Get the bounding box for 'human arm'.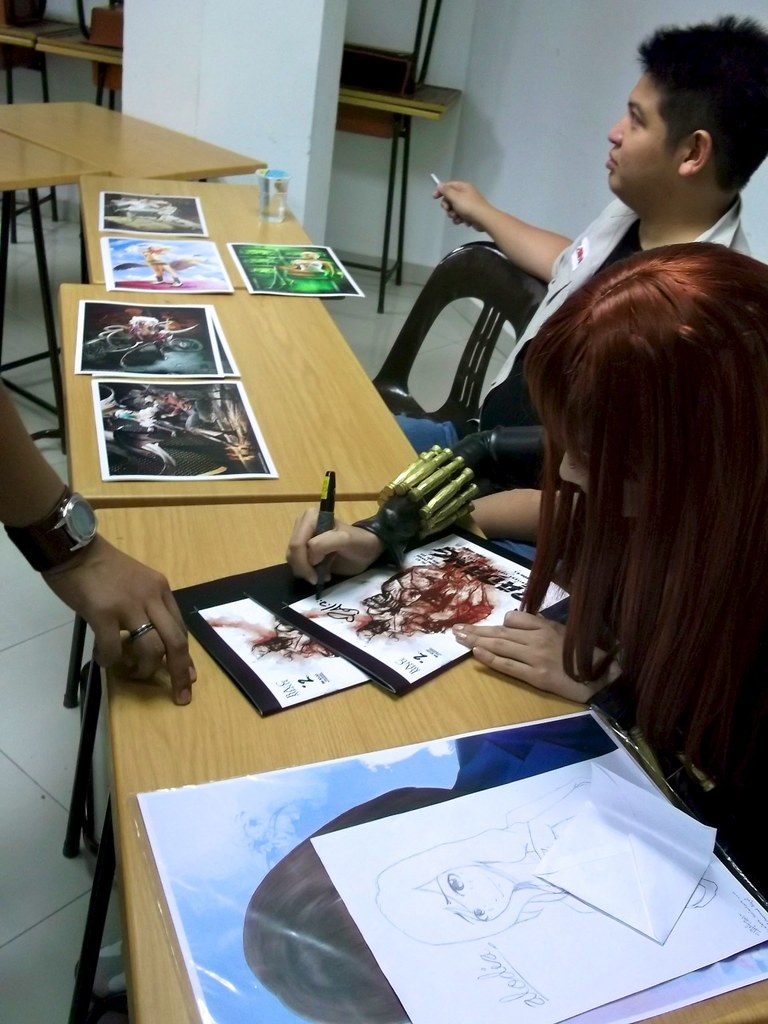
x1=291, y1=483, x2=593, y2=567.
